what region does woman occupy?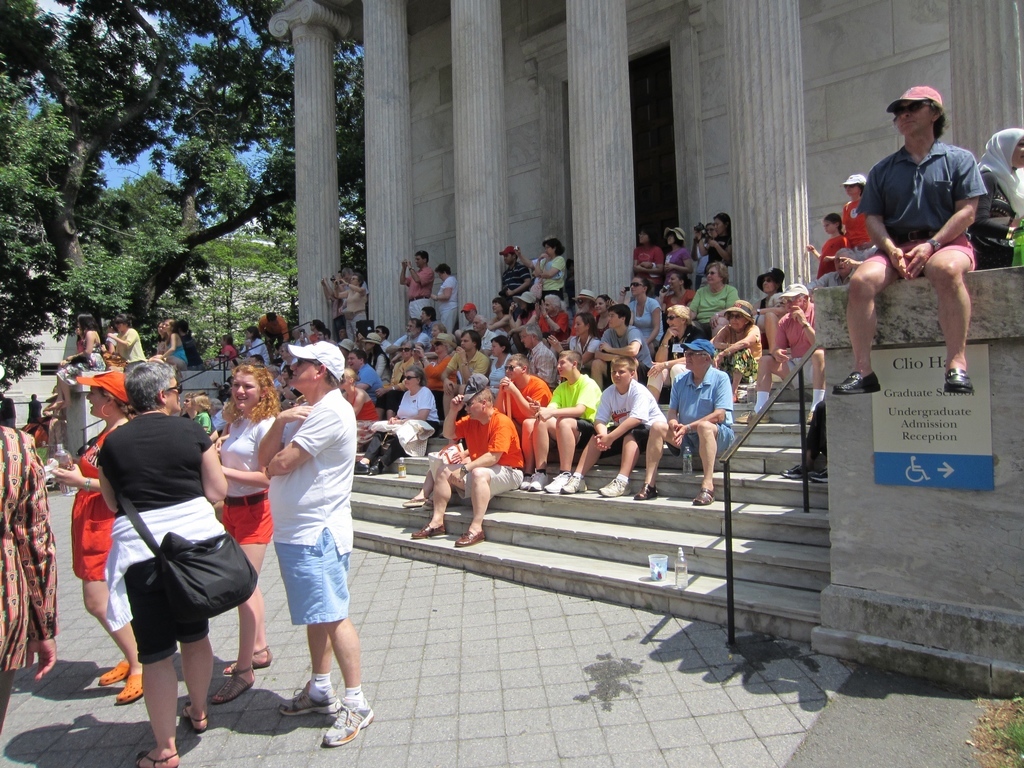
361, 330, 388, 384.
